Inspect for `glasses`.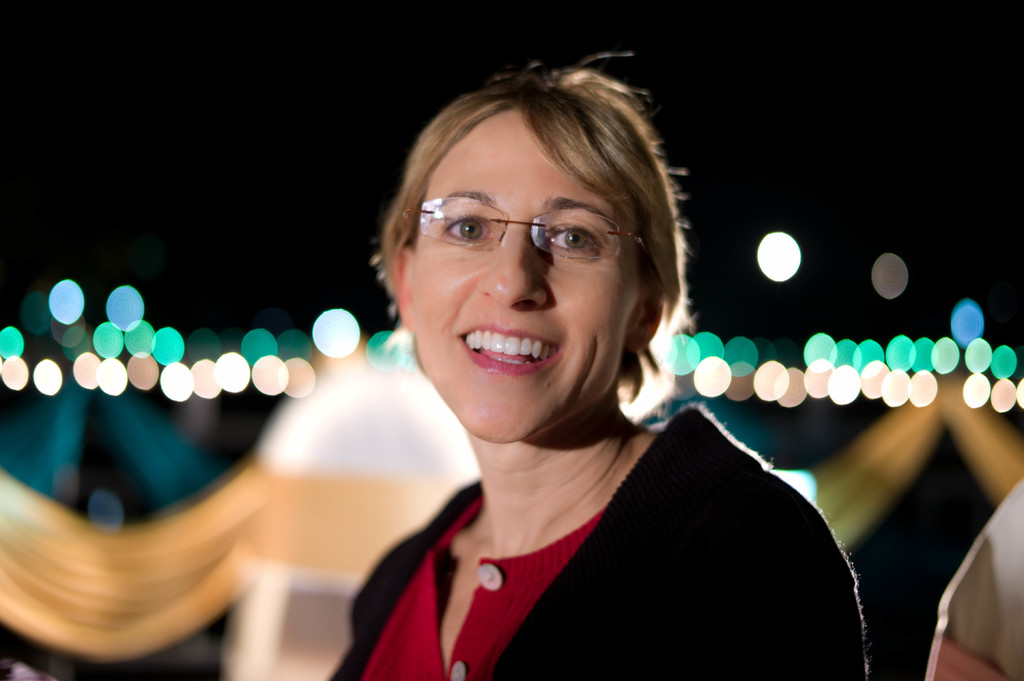
Inspection: box(397, 188, 648, 280).
